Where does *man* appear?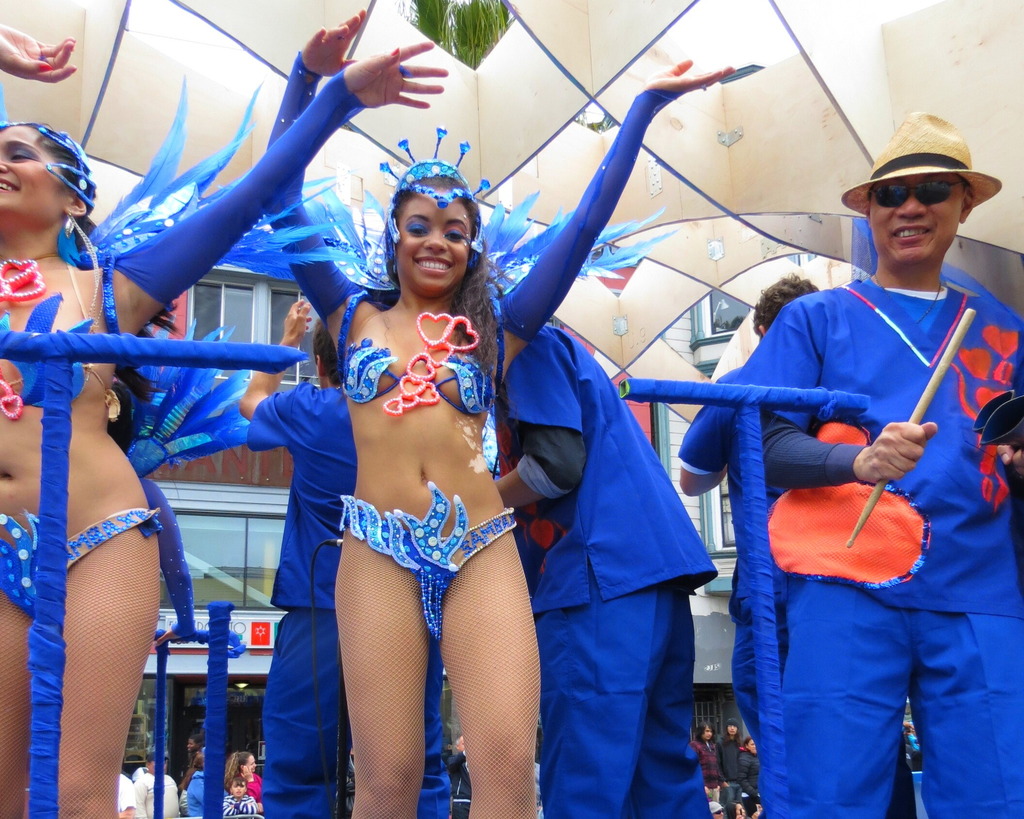
Appears at [left=487, top=308, right=719, bottom=818].
